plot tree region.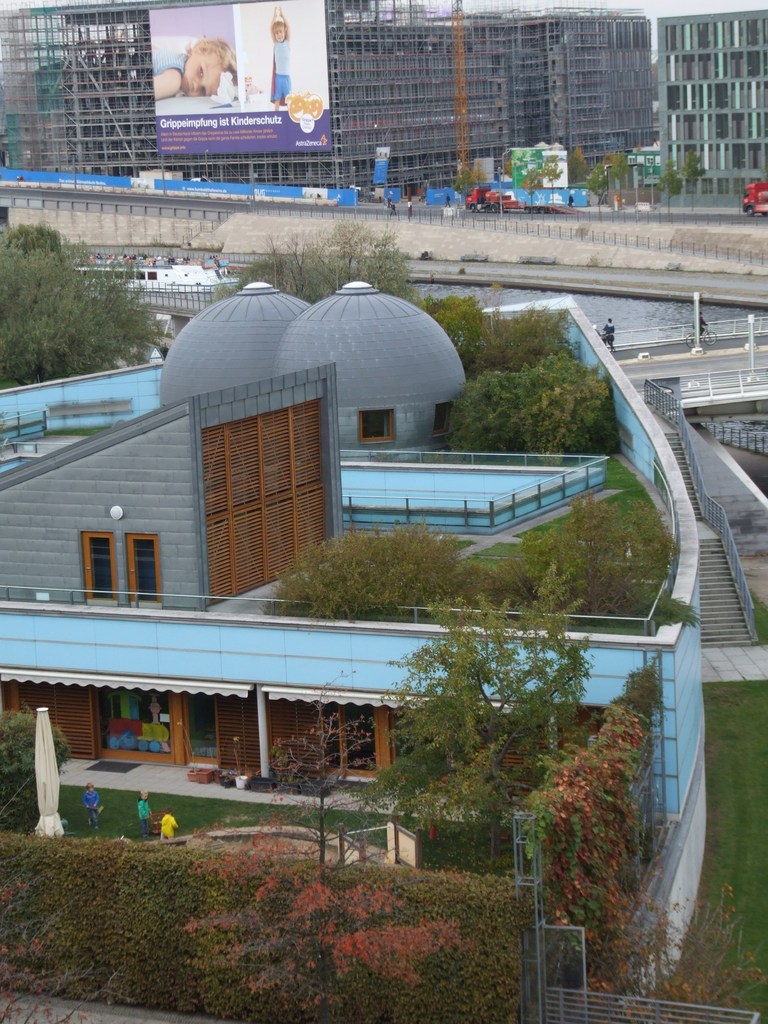
Plotted at 590/163/607/209.
